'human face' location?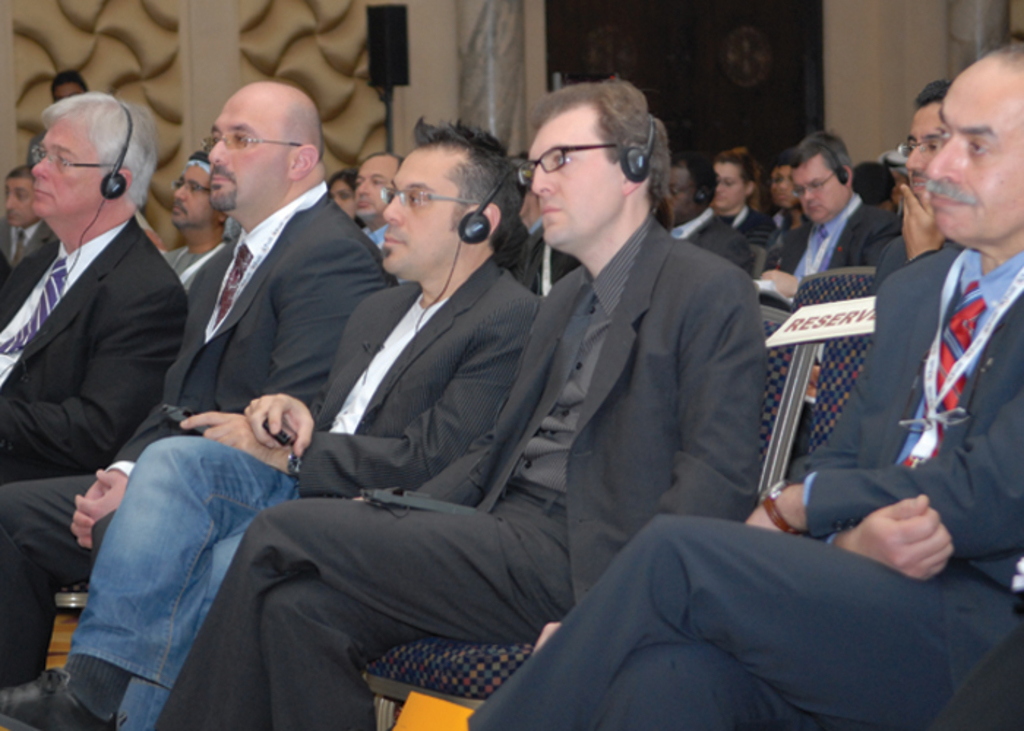
<box>355,155,395,230</box>
